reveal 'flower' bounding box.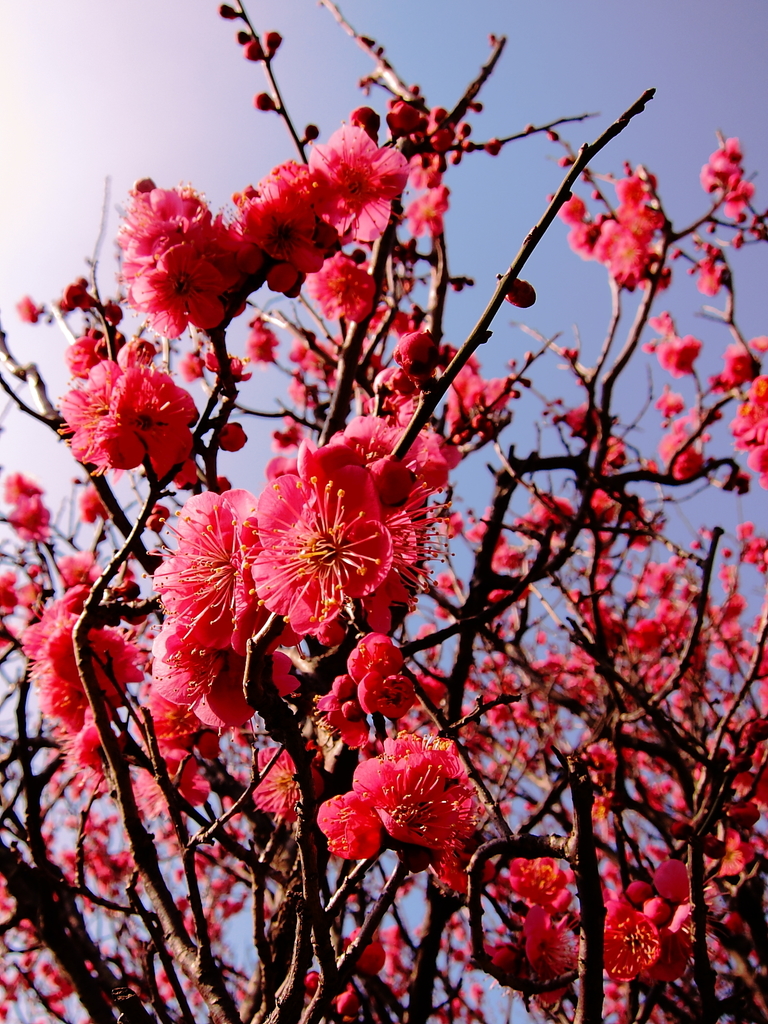
Revealed: <region>74, 351, 196, 479</region>.
